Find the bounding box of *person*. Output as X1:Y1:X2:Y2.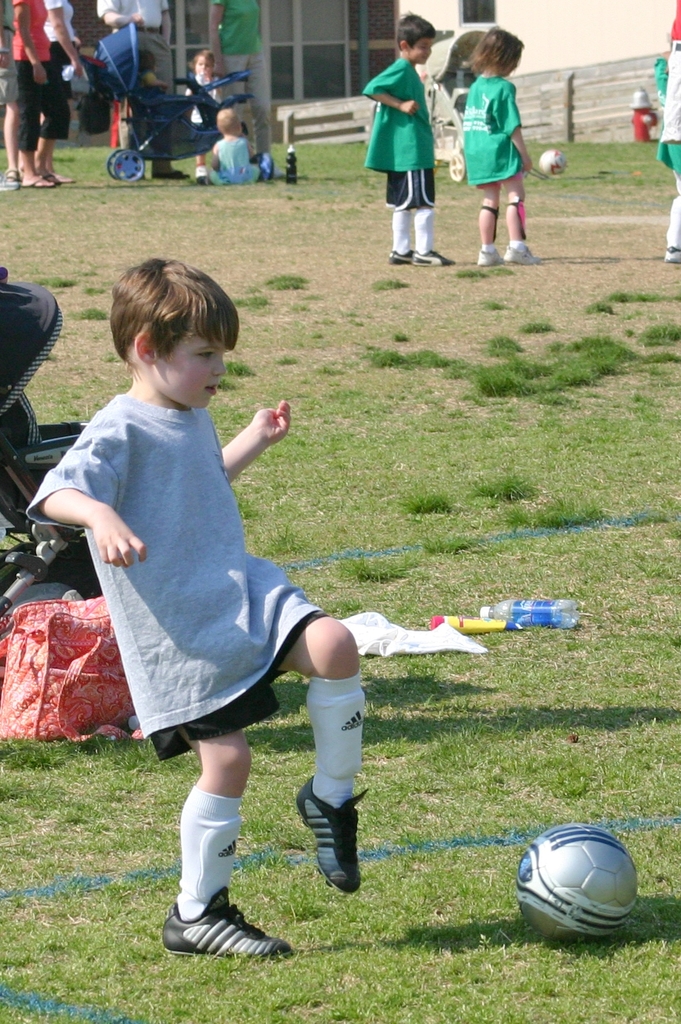
368:12:443:272.
